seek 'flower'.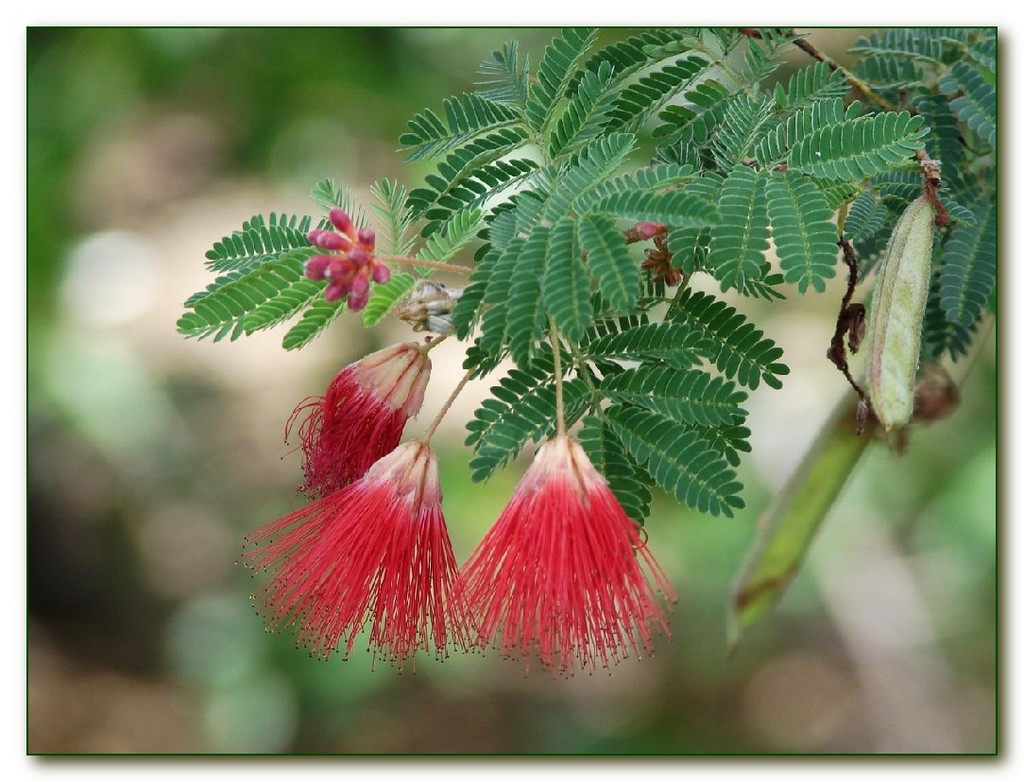
<region>279, 340, 433, 496</region>.
